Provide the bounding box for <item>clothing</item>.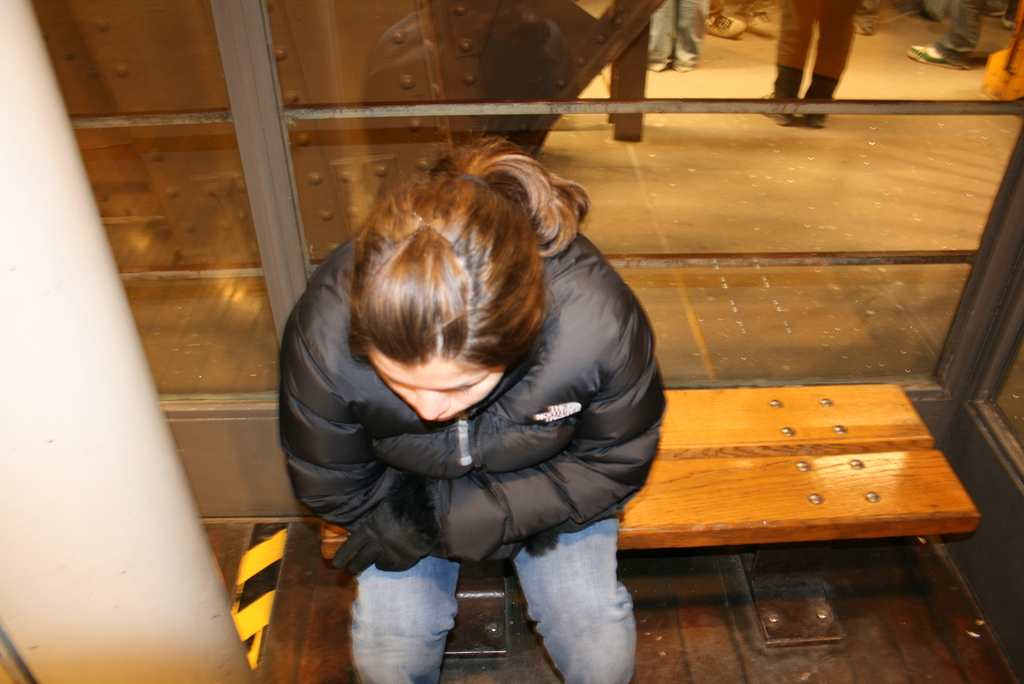
x1=270, y1=220, x2=678, y2=632.
